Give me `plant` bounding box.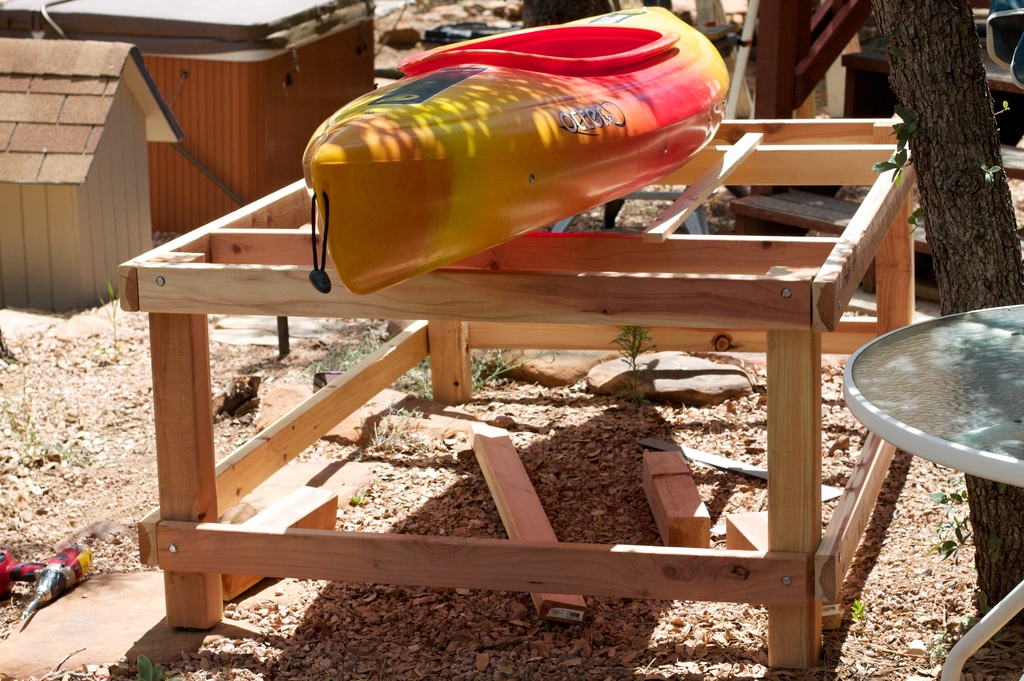
bbox=(94, 266, 127, 364).
